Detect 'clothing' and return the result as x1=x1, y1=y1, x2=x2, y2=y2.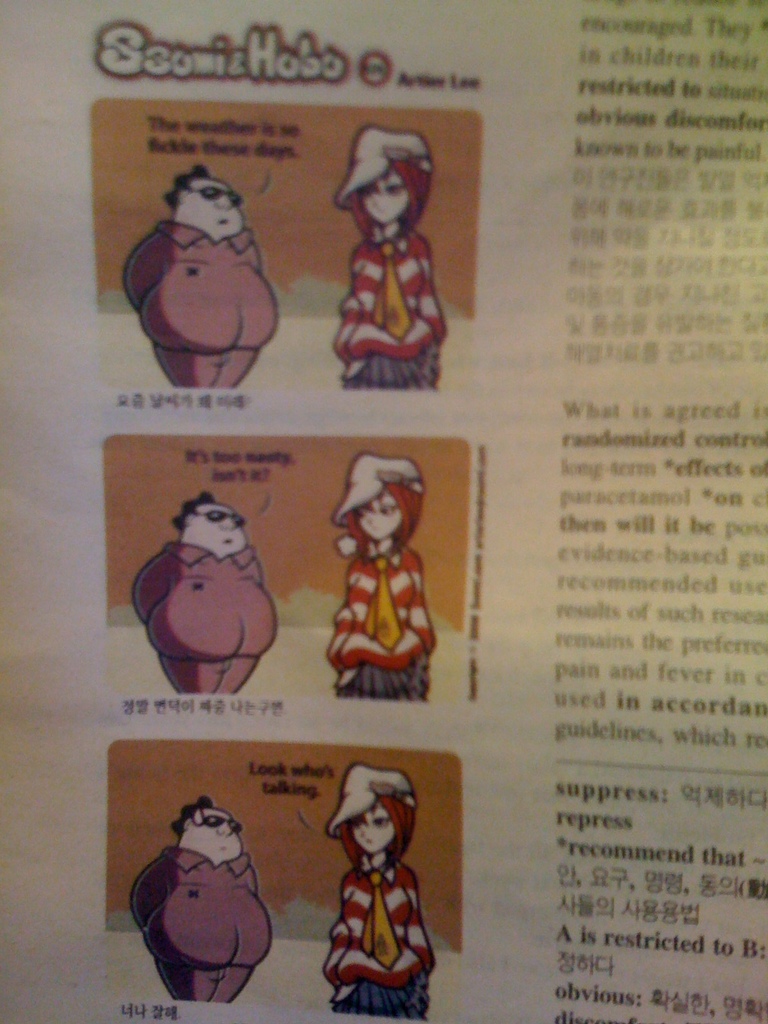
x1=129, y1=838, x2=276, y2=997.
